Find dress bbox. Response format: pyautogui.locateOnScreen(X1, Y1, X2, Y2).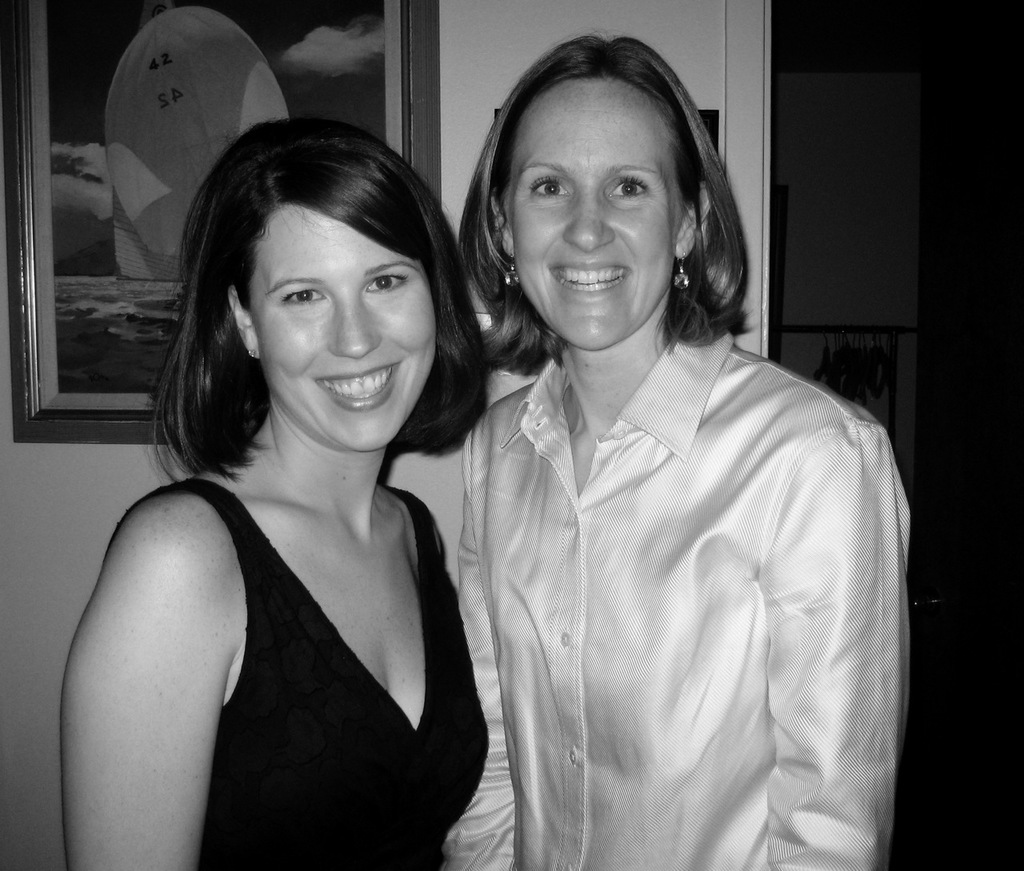
pyautogui.locateOnScreen(98, 486, 490, 870).
